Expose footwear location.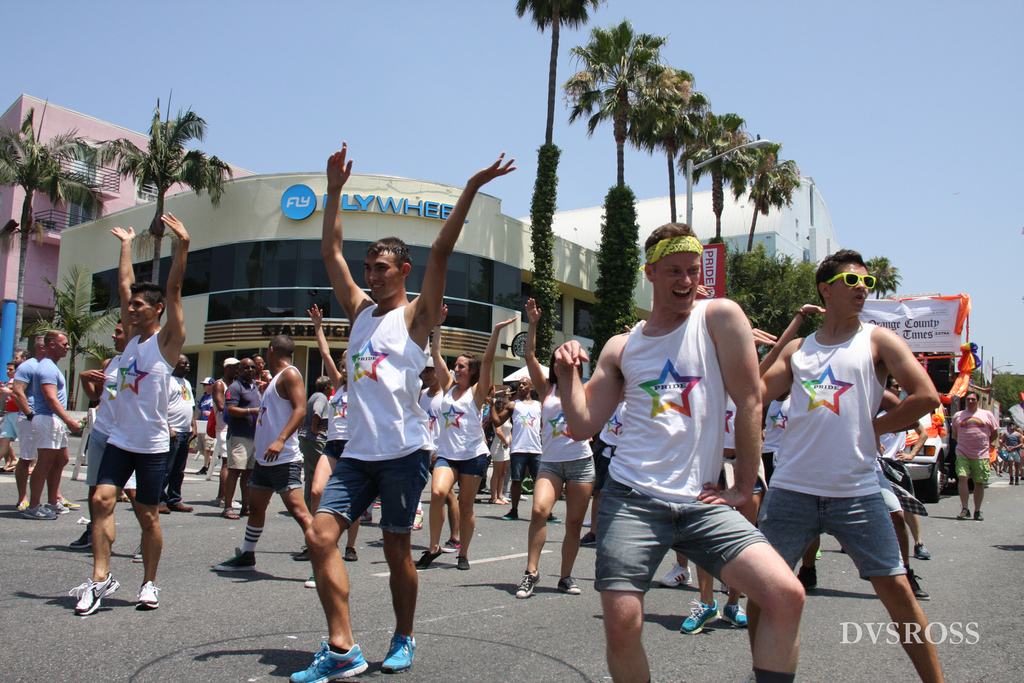
Exposed at 303, 572, 319, 590.
